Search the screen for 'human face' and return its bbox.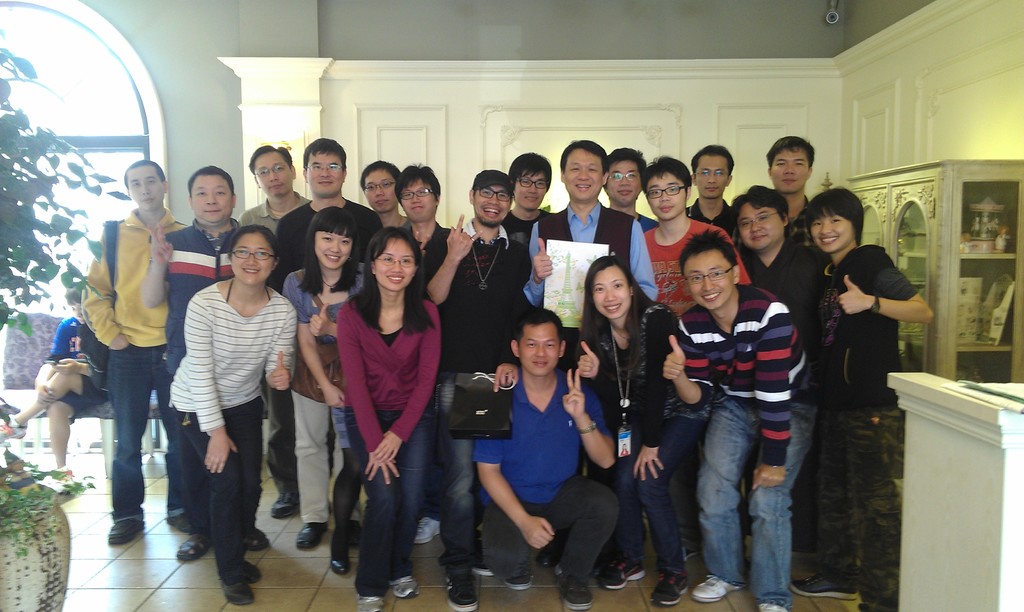
Found: l=594, t=260, r=634, b=319.
